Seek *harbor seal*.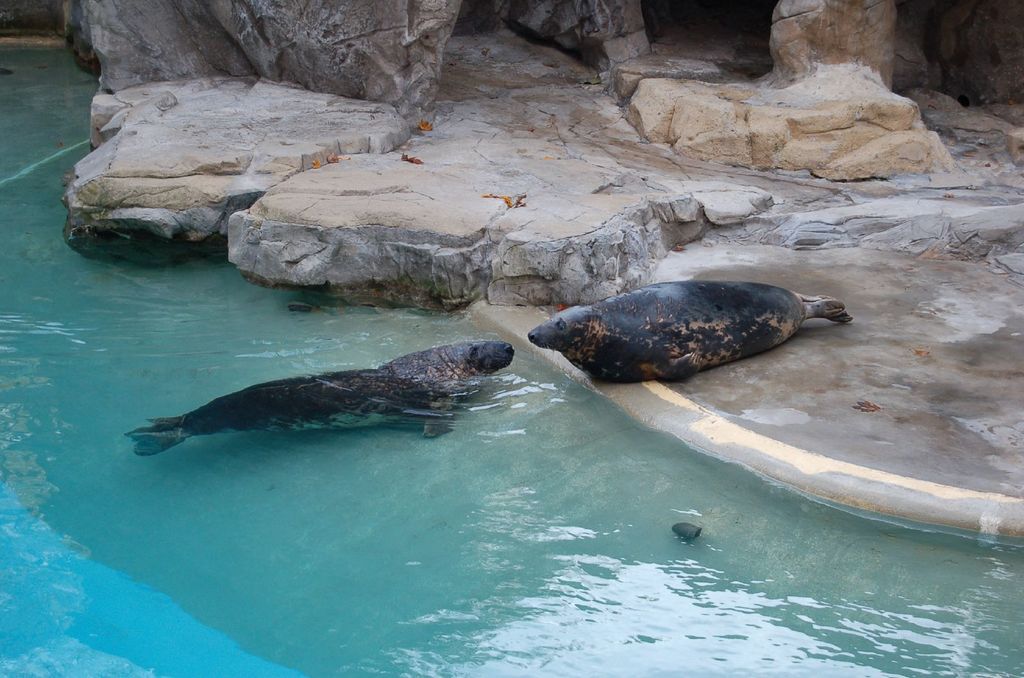
518, 283, 847, 387.
